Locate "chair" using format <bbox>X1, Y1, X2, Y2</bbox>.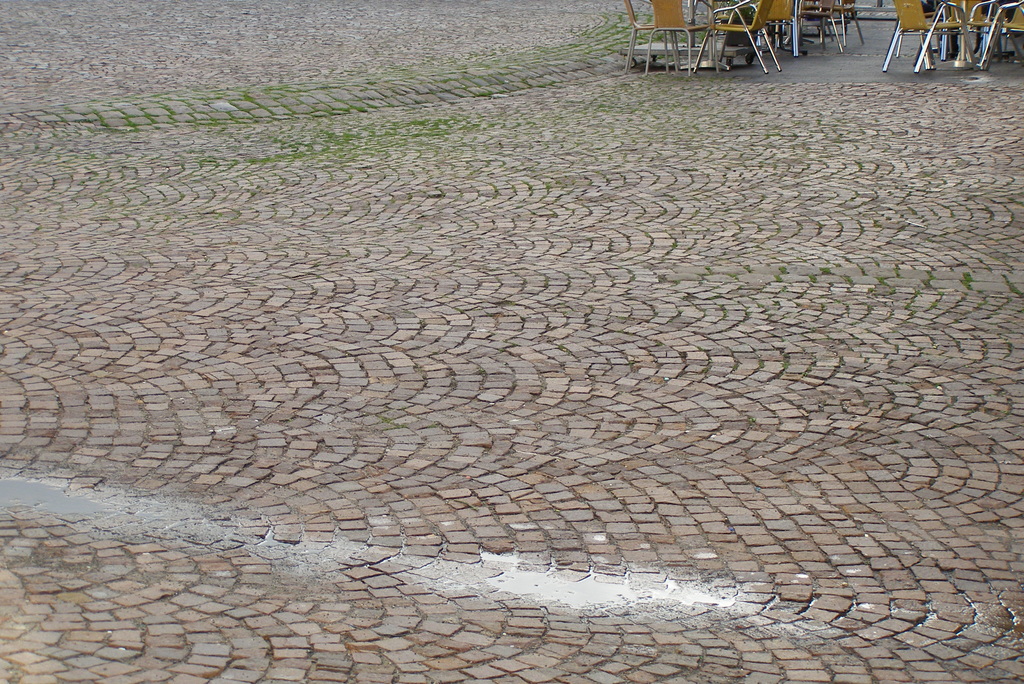
<bbox>753, 0, 804, 56</bbox>.
